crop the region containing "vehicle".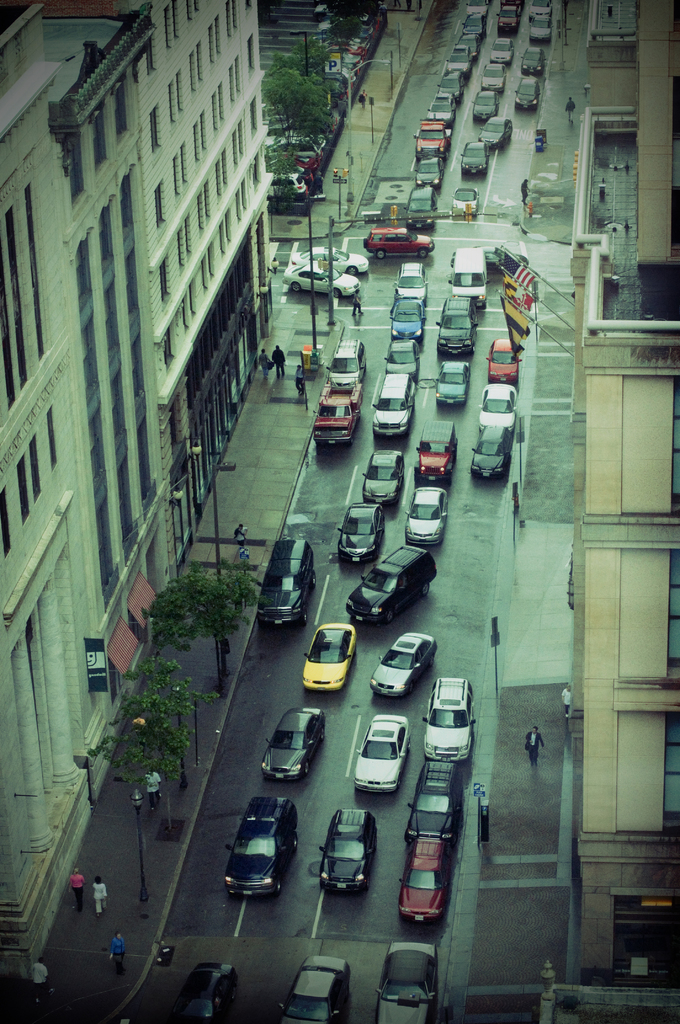
Crop region: pyautogui.locateOnScreen(284, 241, 368, 278).
